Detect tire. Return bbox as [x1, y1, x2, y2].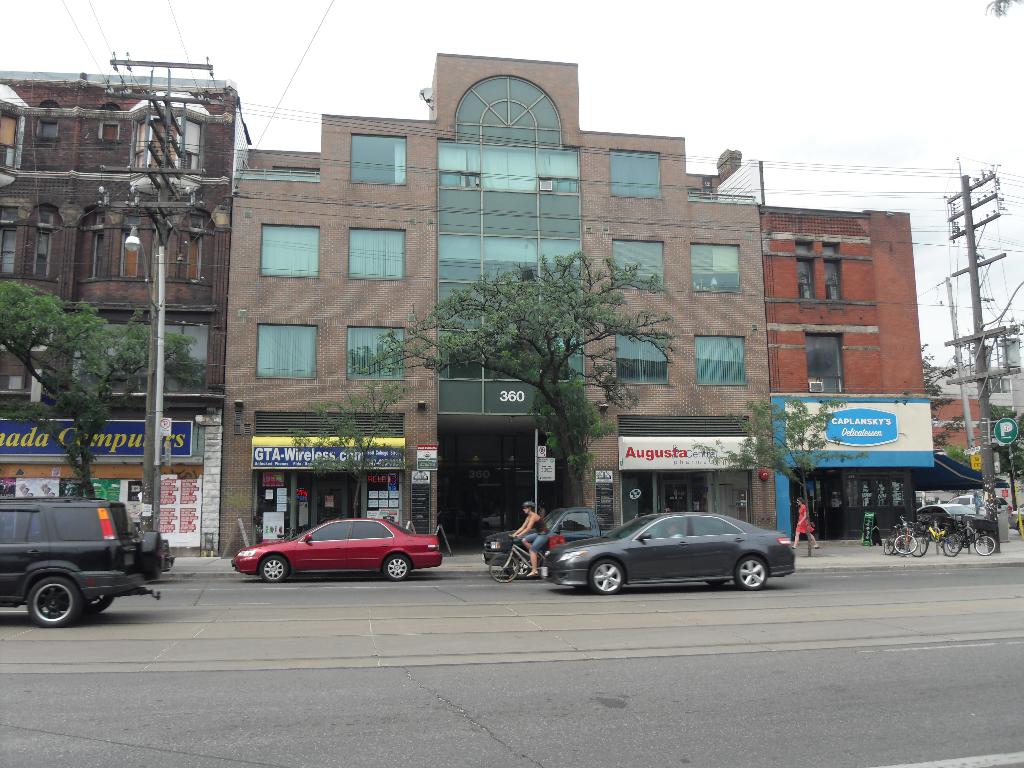
[737, 552, 772, 588].
